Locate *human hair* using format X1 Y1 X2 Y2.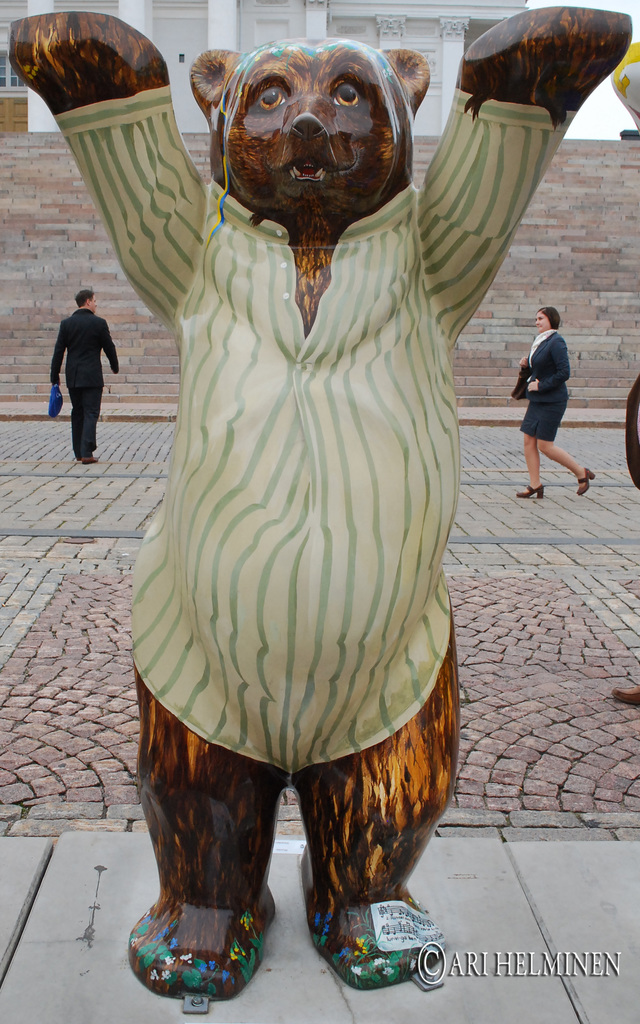
74 288 90 307.
